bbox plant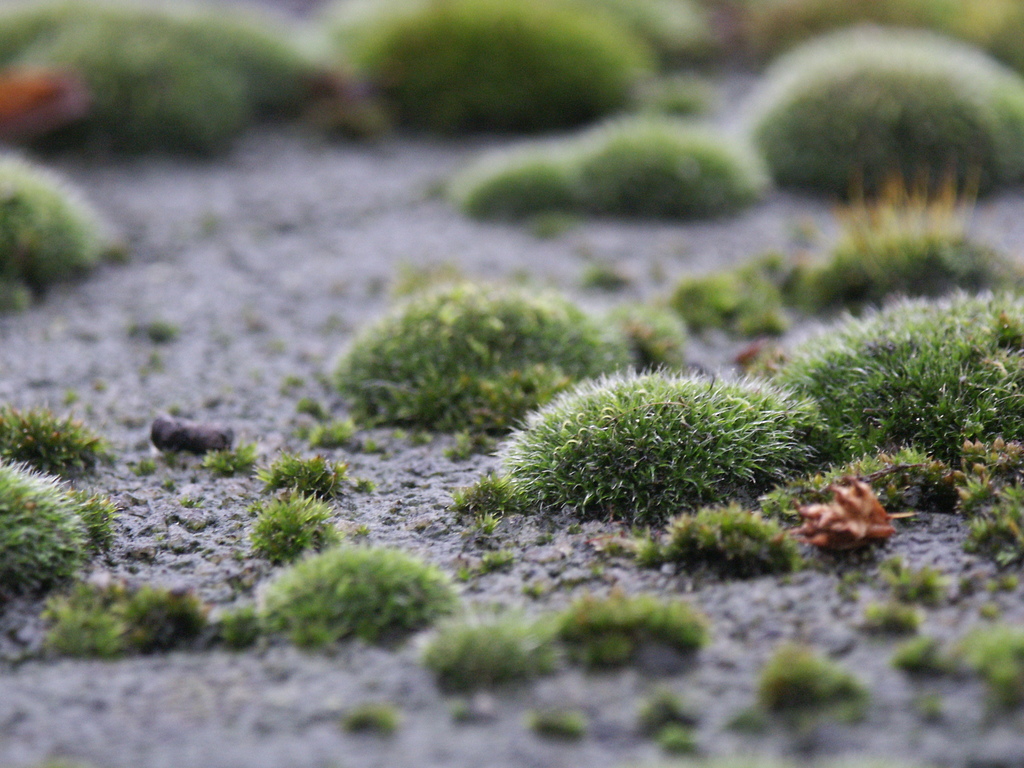
(875, 557, 953, 607)
